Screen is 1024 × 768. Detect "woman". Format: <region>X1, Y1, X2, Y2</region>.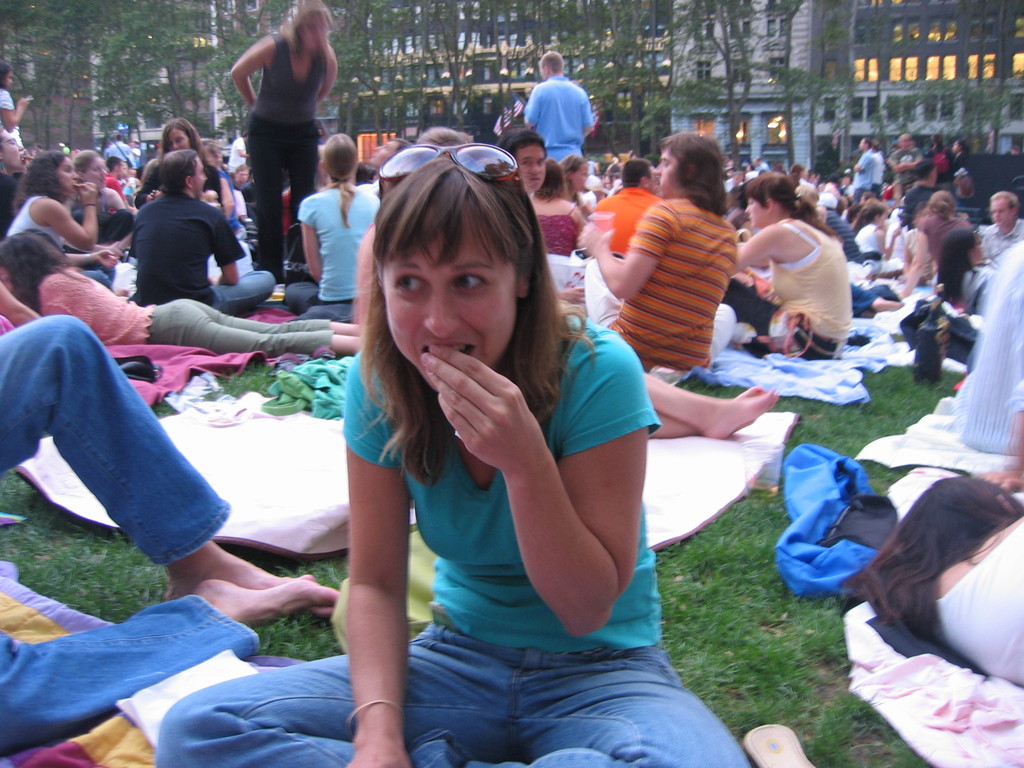
<region>559, 154, 585, 211</region>.
